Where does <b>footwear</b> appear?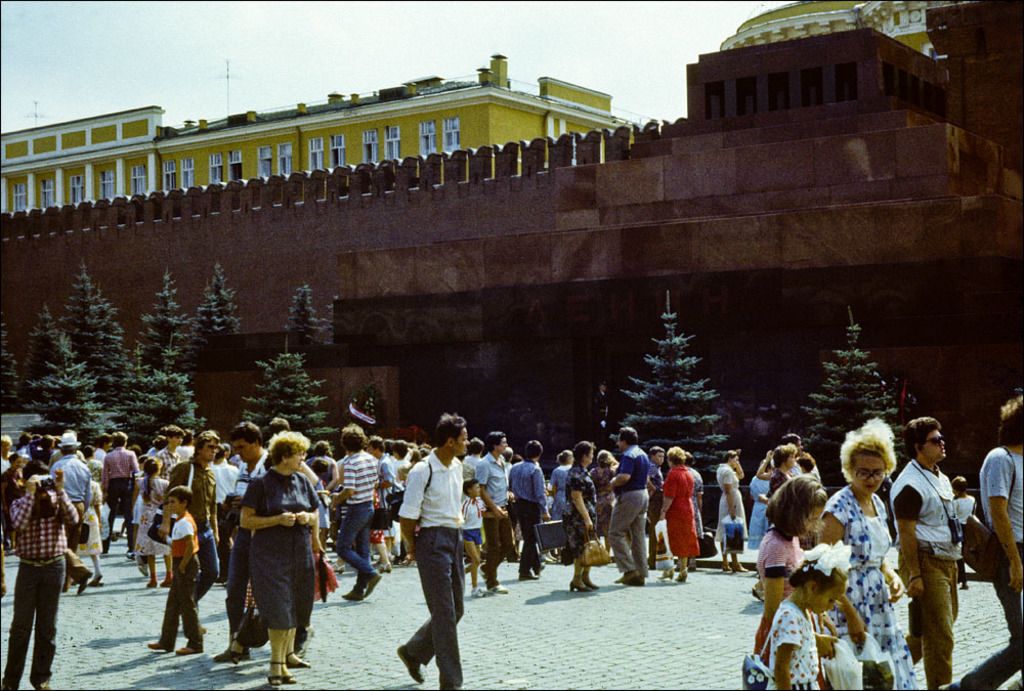
Appears at (216, 650, 247, 661).
